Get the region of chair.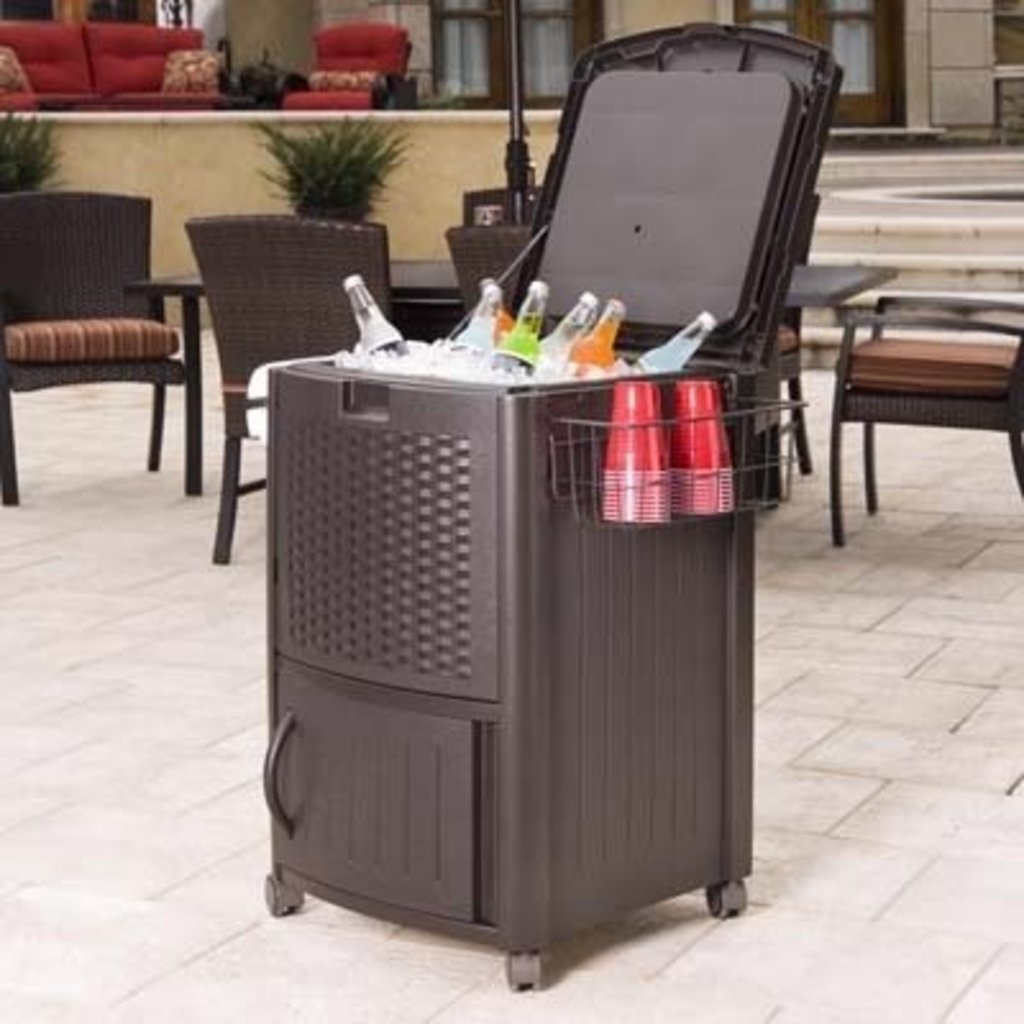
<region>276, 20, 410, 113</region>.
